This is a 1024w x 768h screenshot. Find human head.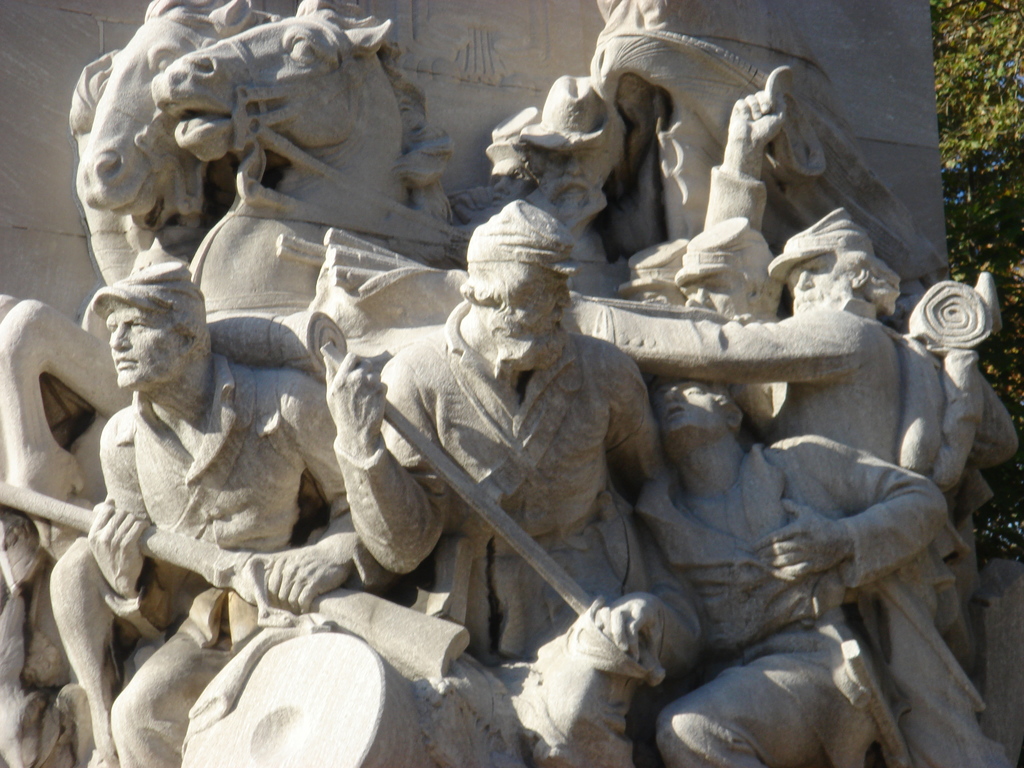
Bounding box: (left=768, top=207, right=898, bottom=315).
